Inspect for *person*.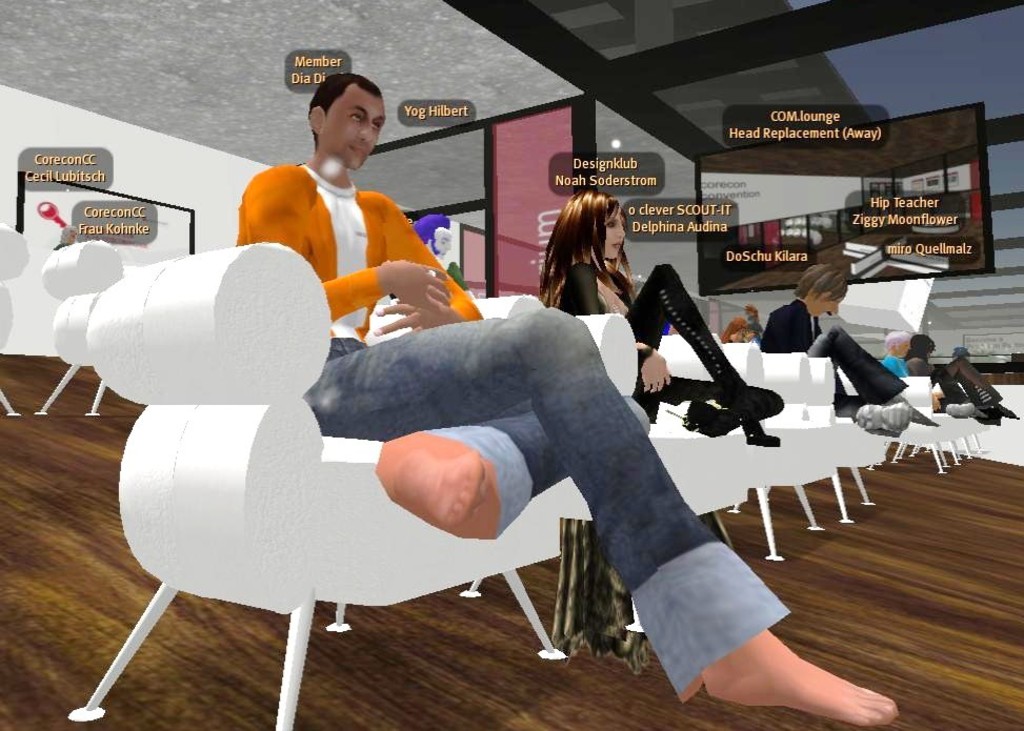
Inspection: region(539, 186, 784, 446).
